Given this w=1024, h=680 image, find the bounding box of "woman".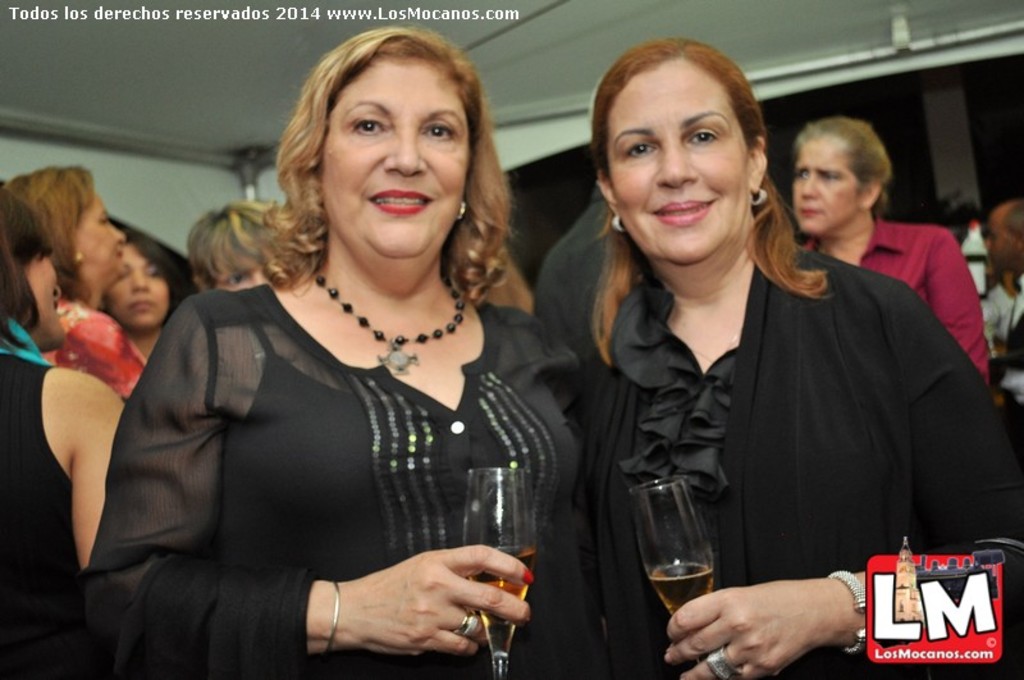
bbox=[783, 118, 1002, 401].
